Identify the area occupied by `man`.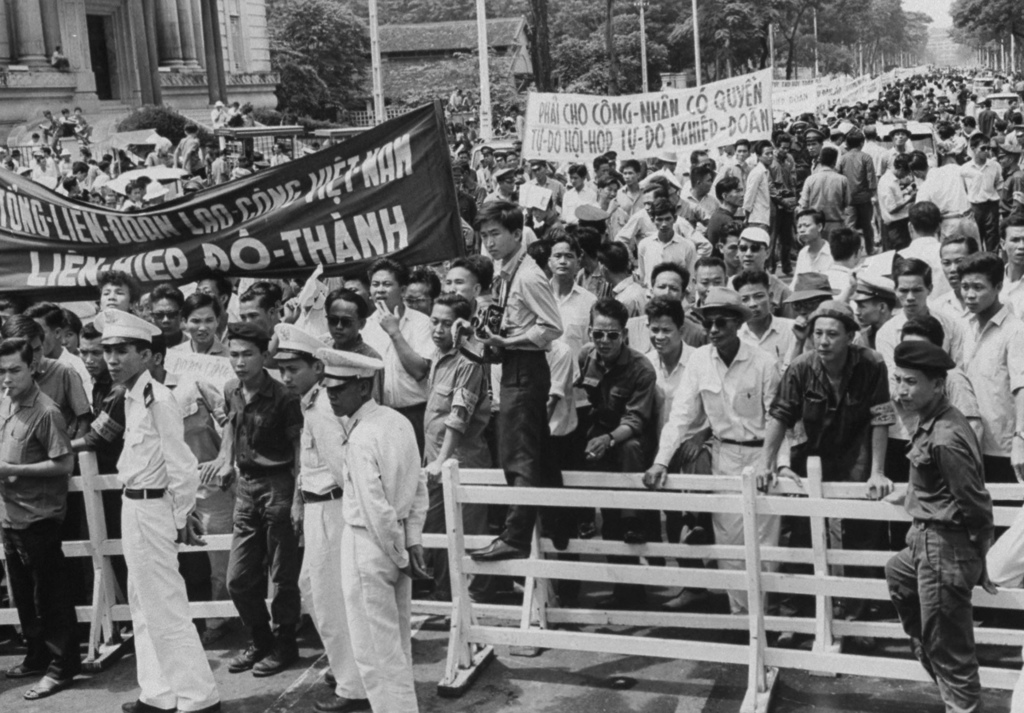
Area: region(271, 321, 360, 712).
